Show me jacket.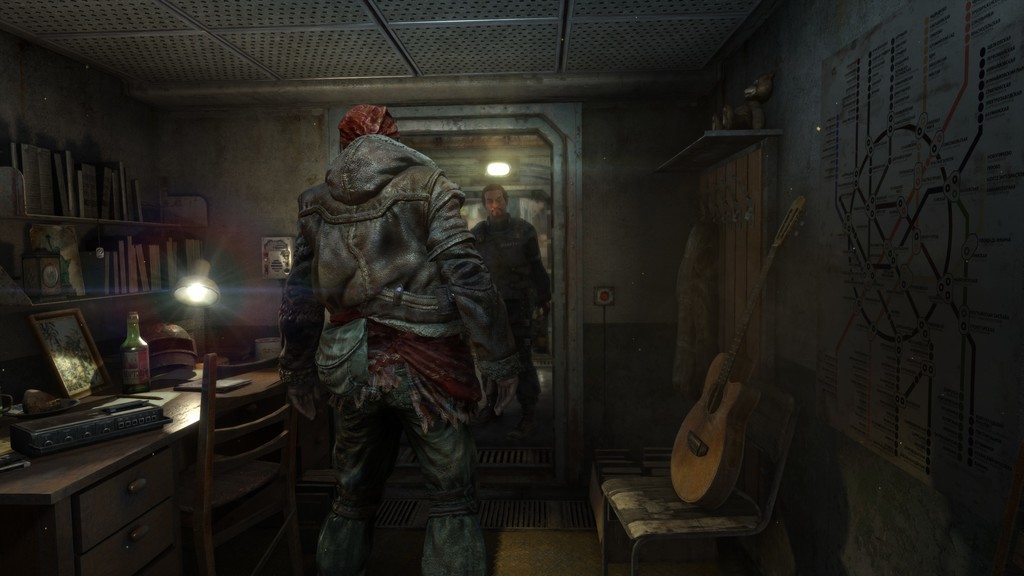
jacket is here: crop(273, 120, 526, 385).
